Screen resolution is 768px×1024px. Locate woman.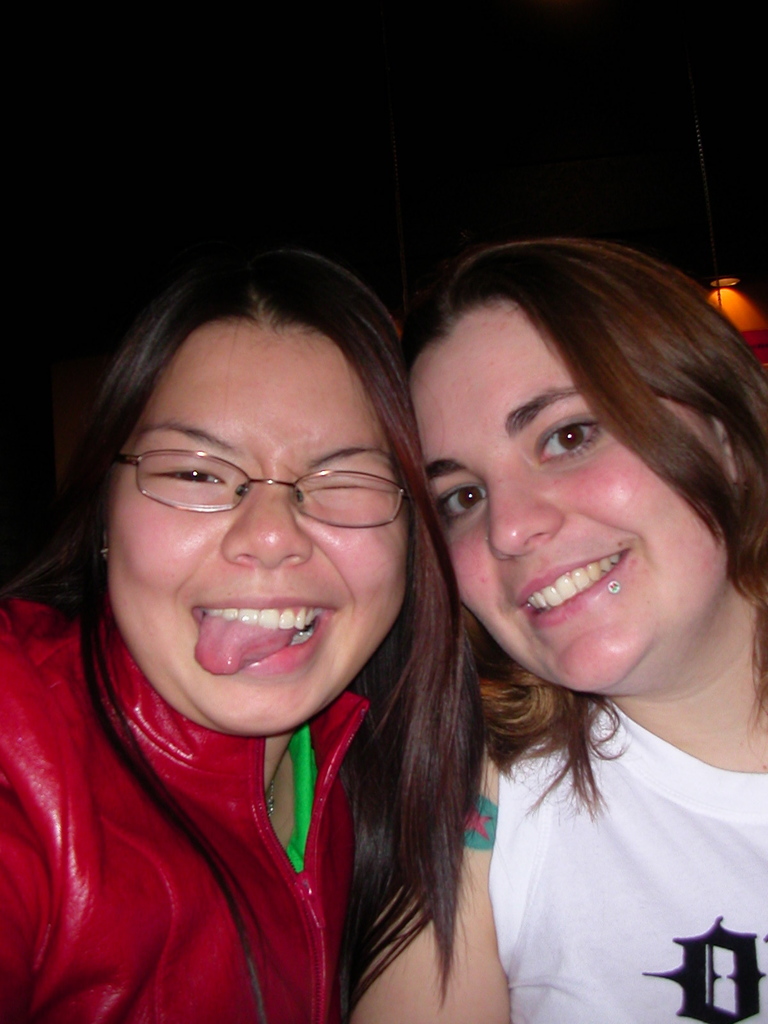
[341,236,767,1023].
